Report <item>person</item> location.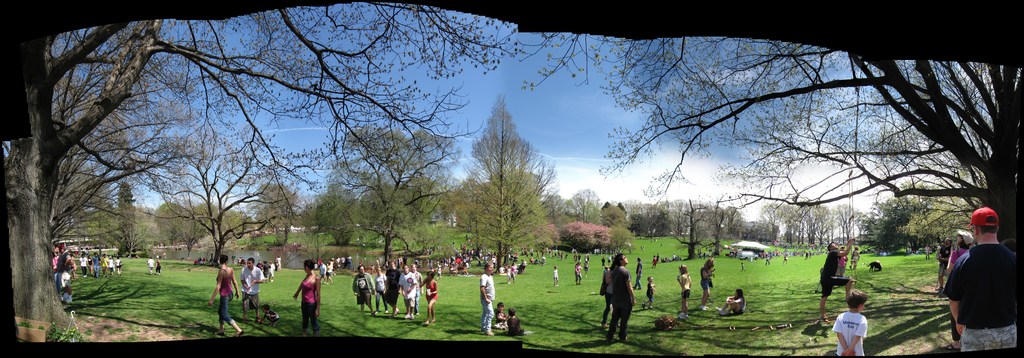
Report: box=[697, 254, 716, 308].
